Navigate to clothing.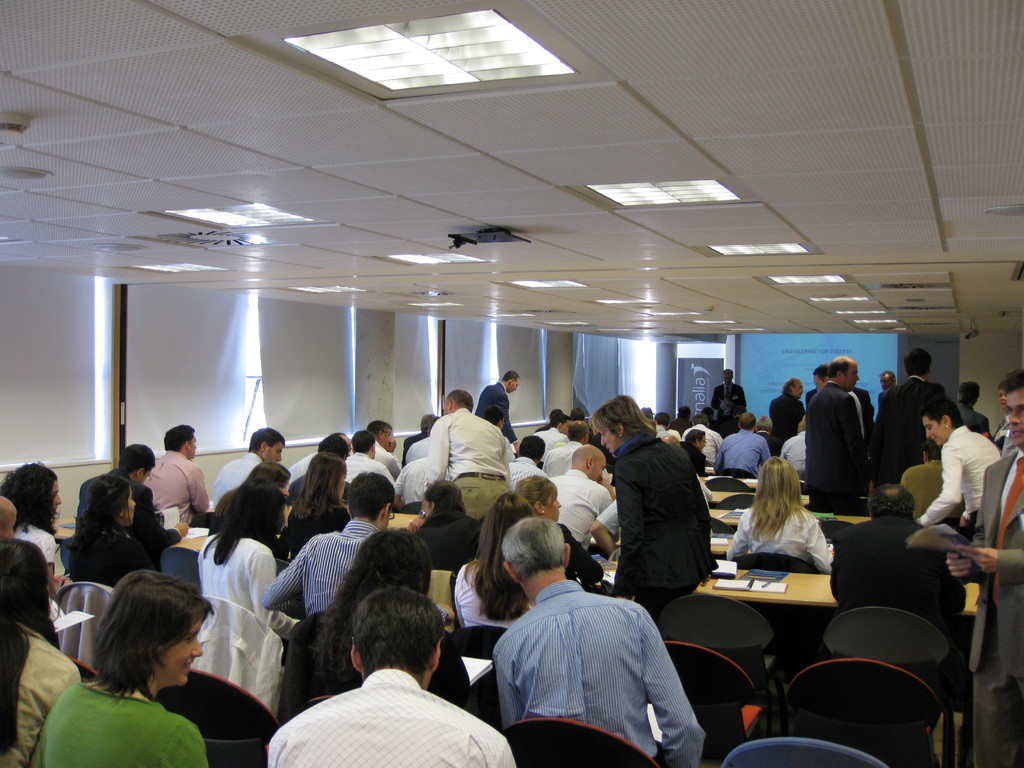
Navigation target: box=[30, 674, 209, 767].
